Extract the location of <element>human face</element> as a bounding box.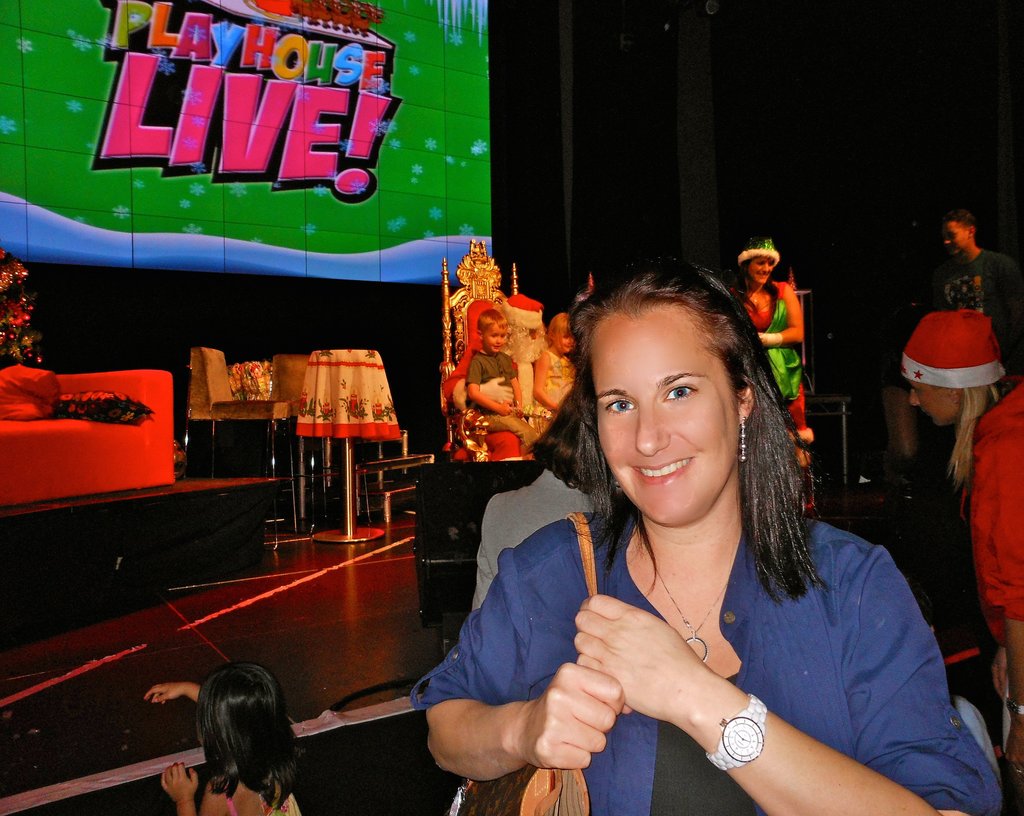
select_region(589, 313, 736, 529).
